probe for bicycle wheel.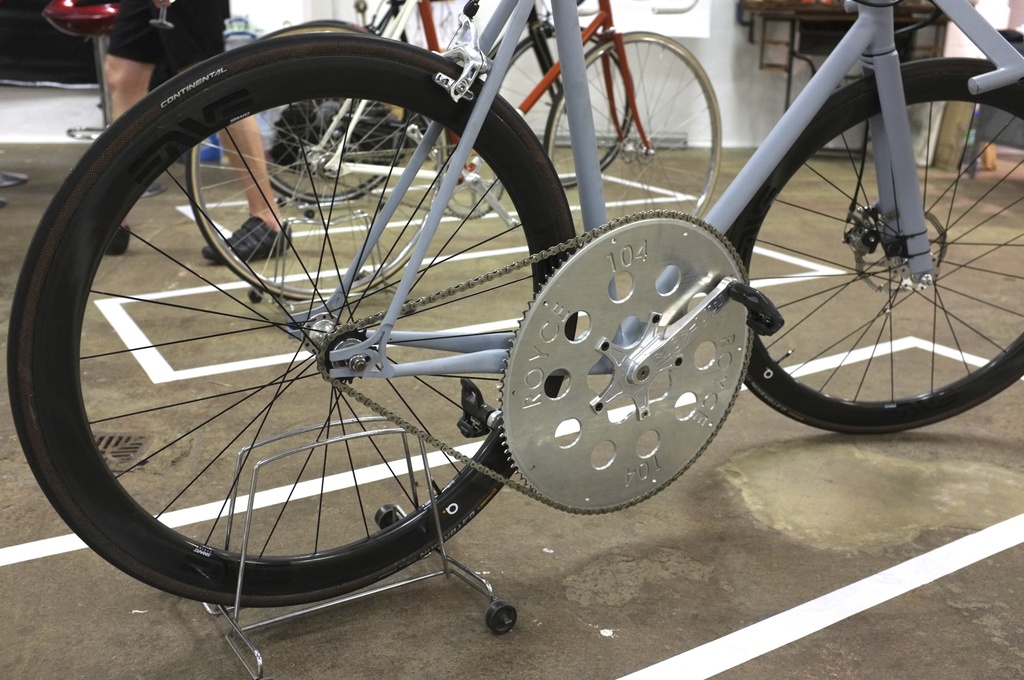
Probe result: [x1=10, y1=31, x2=582, y2=603].
